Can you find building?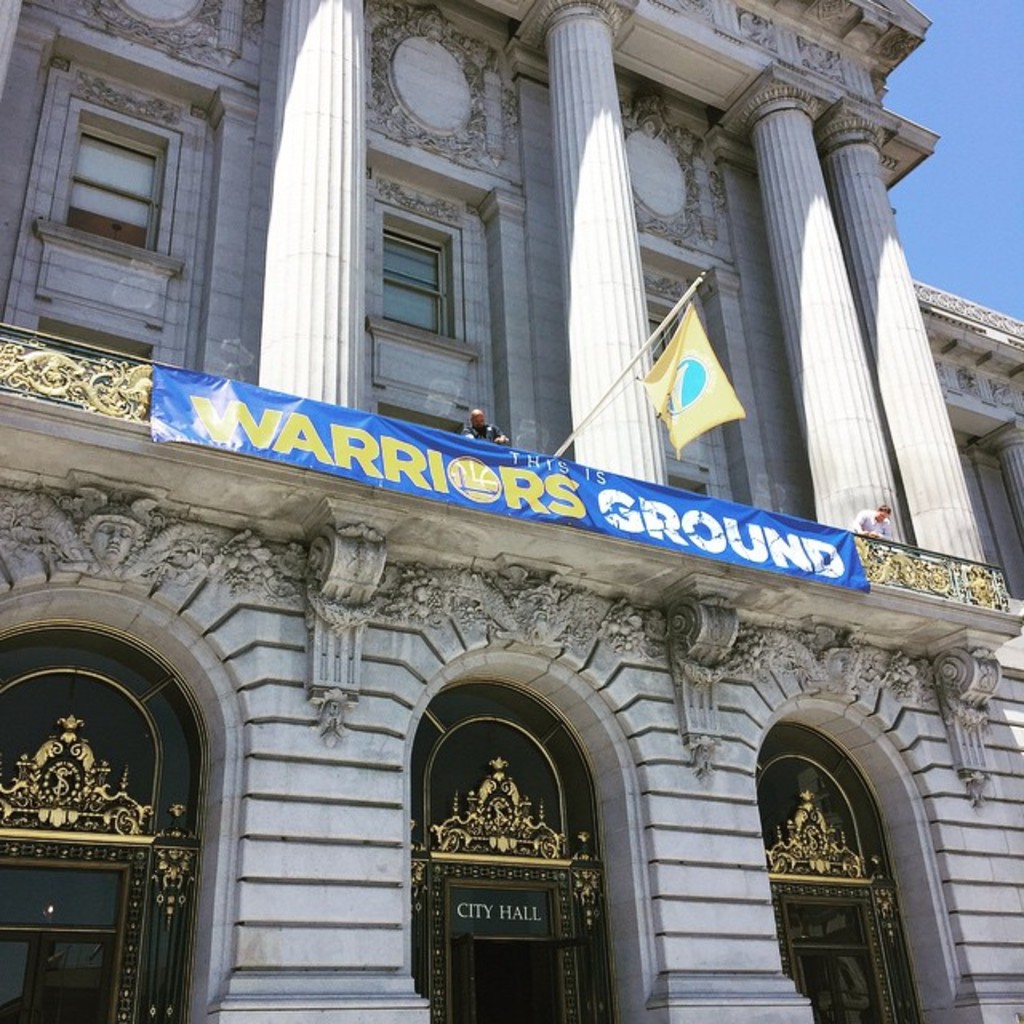
Yes, bounding box: {"x1": 0, "y1": 0, "x2": 1022, "y2": 1022}.
